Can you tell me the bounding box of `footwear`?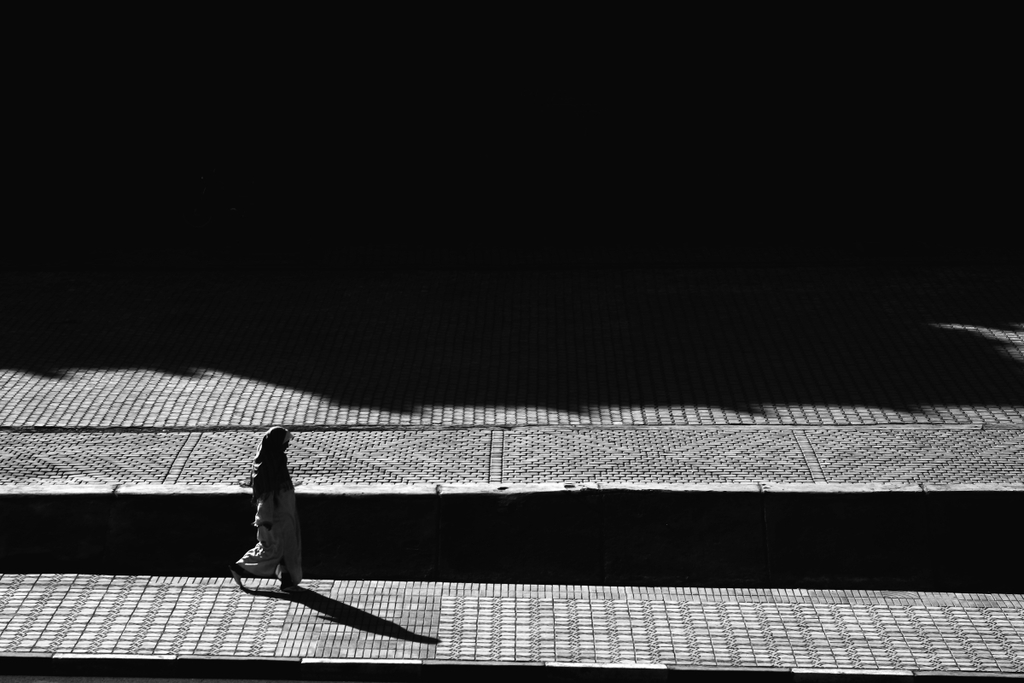
223,559,246,590.
